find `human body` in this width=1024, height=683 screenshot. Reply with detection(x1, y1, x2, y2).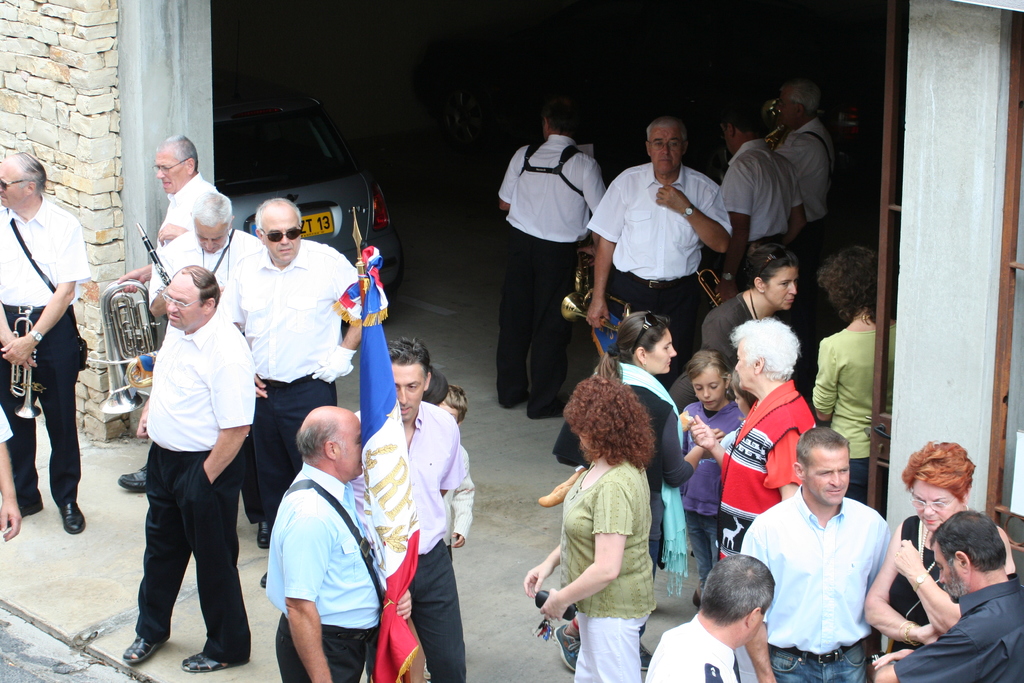
detection(555, 307, 720, 571).
